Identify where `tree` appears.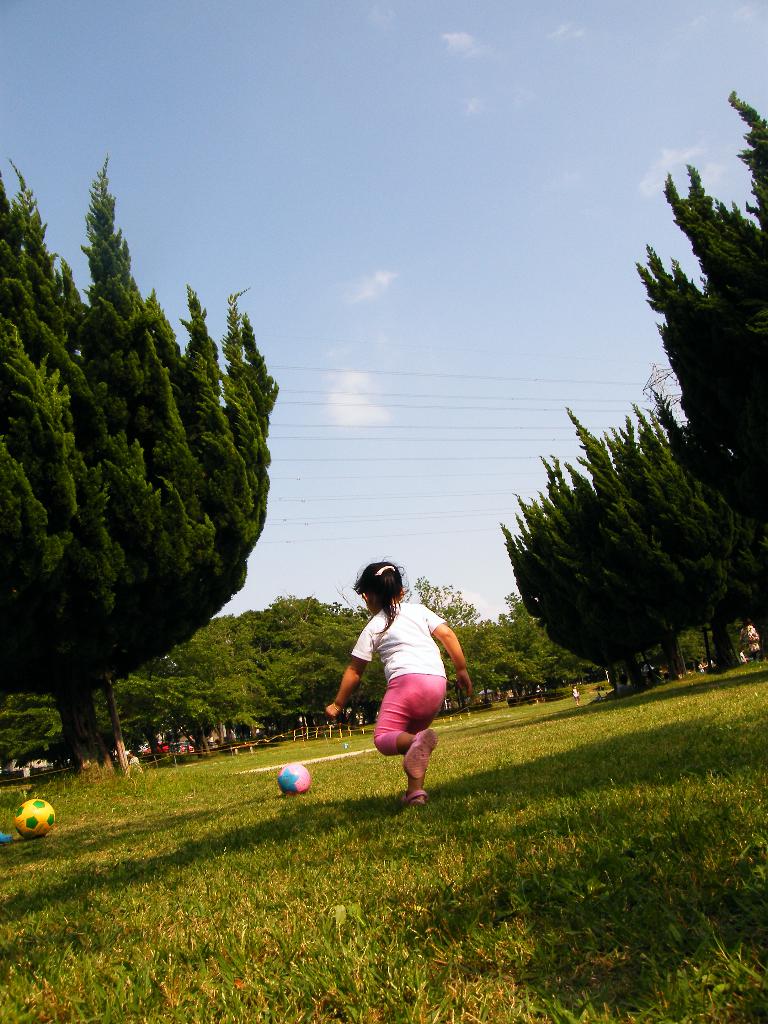
Appears at box=[0, 676, 73, 762].
